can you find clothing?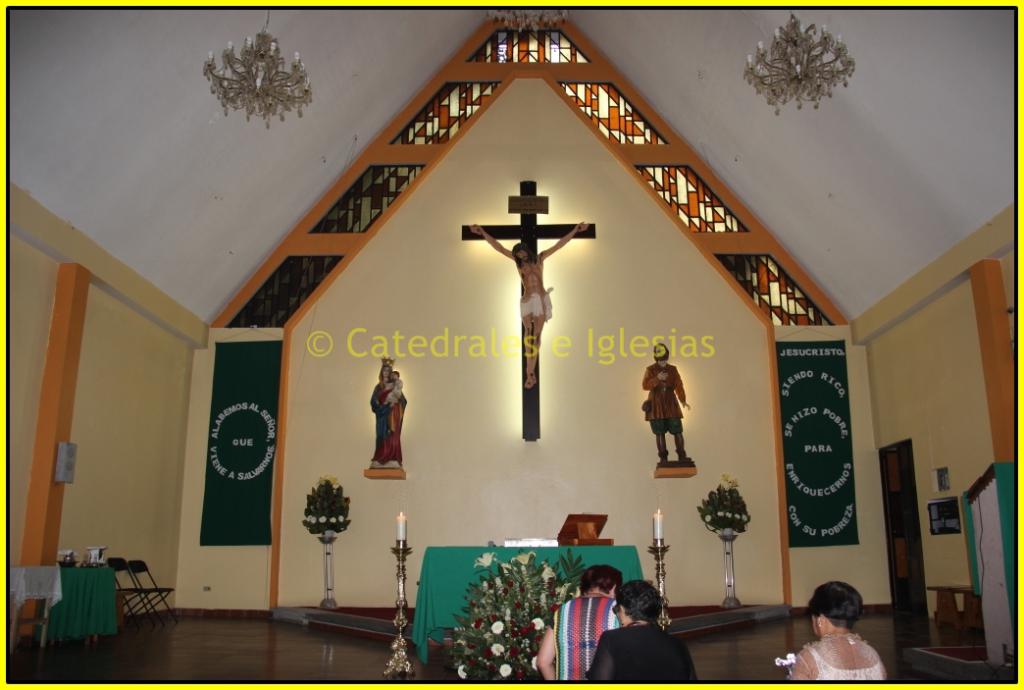
Yes, bounding box: crop(640, 360, 686, 441).
